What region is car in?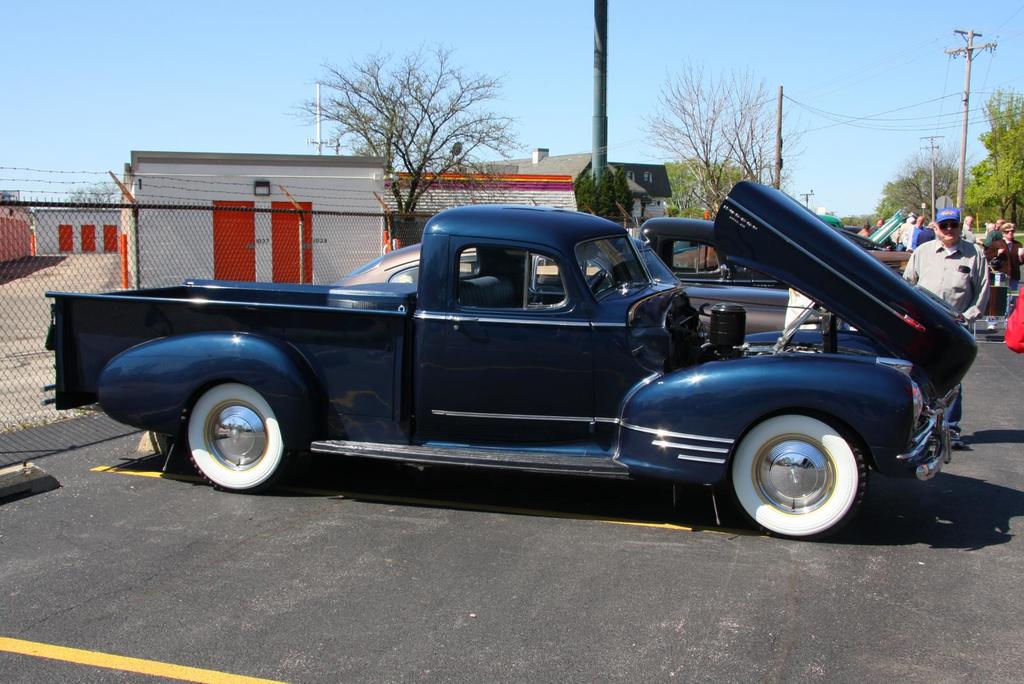
bbox(24, 188, 1023, 557).
